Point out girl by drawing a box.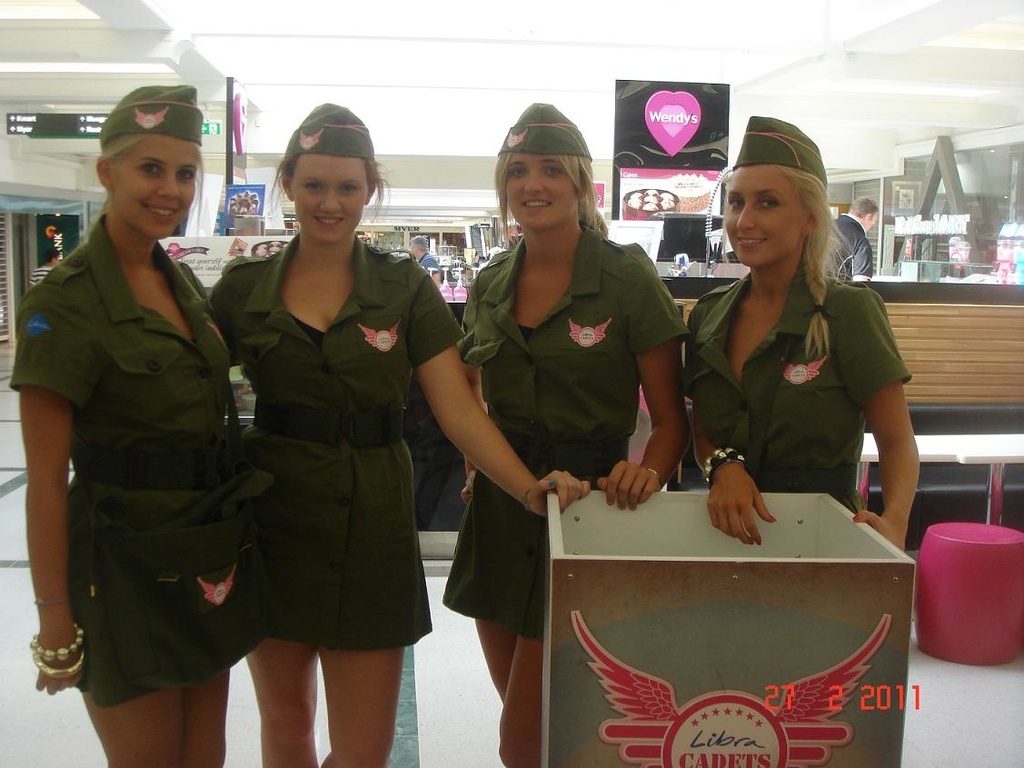
[x1=11, y1=98, x2=261, y2=767].
